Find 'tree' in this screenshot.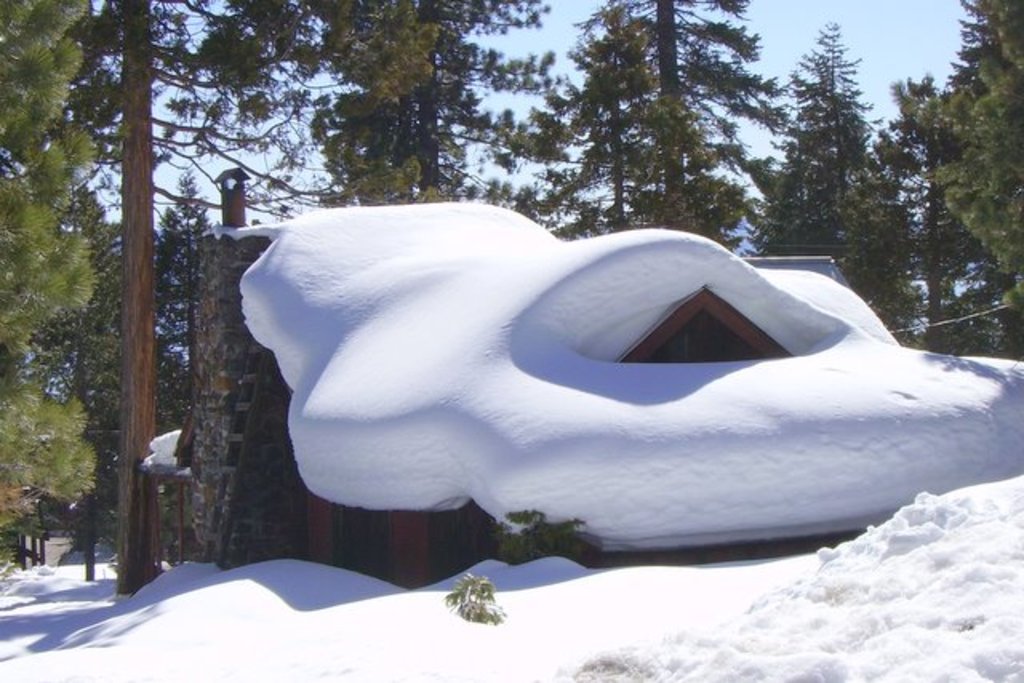
The bounding box for 'tree' is bbox=(256, 0, 578, 205).
